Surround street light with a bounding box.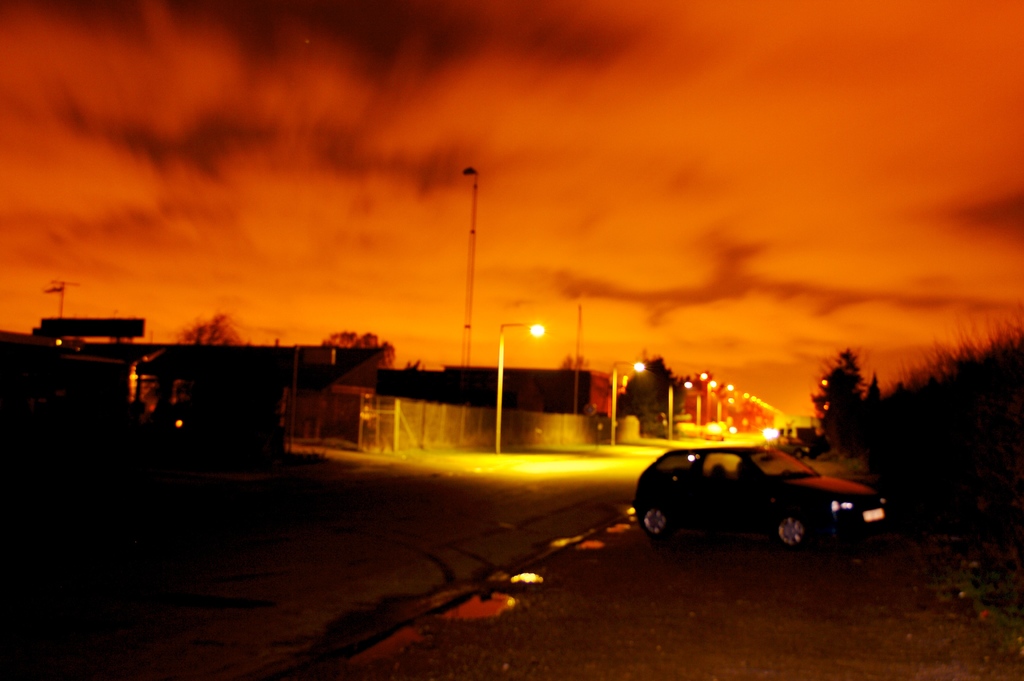
(668,377,692,434).
